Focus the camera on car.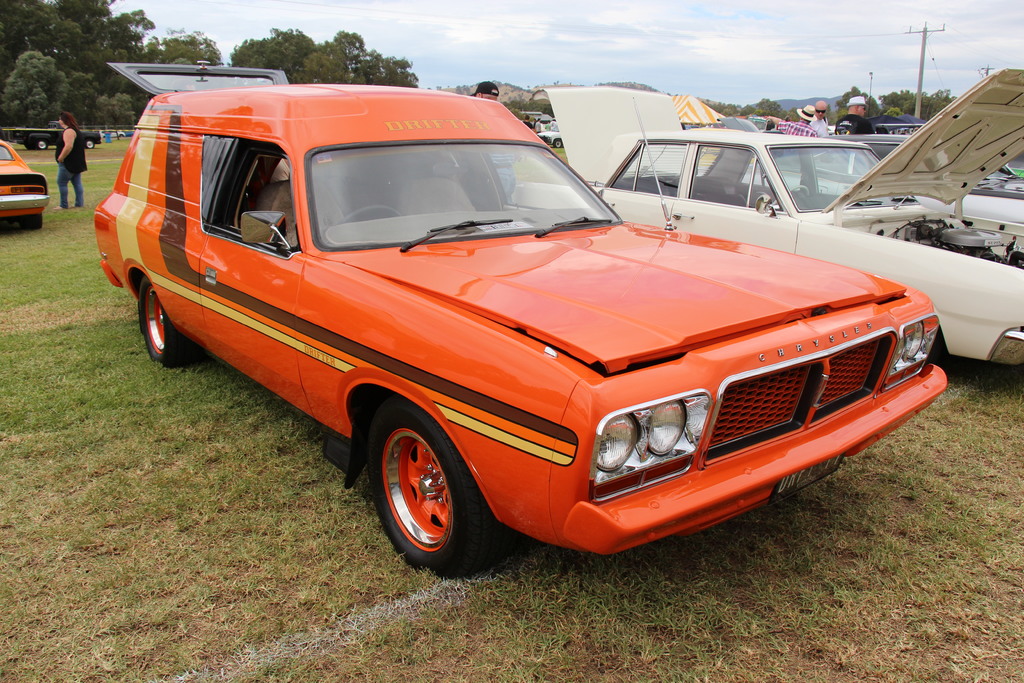
Focus region: 0, 135, 56, 231.
